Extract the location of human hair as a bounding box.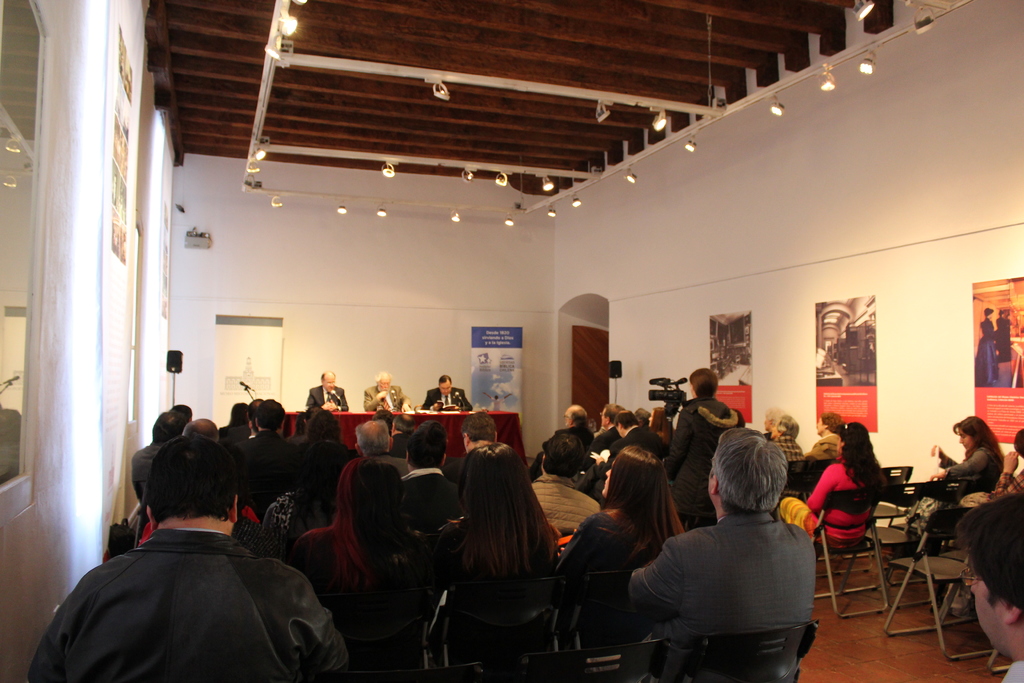
x1=543 y1=436 x2=591 y2=478.
